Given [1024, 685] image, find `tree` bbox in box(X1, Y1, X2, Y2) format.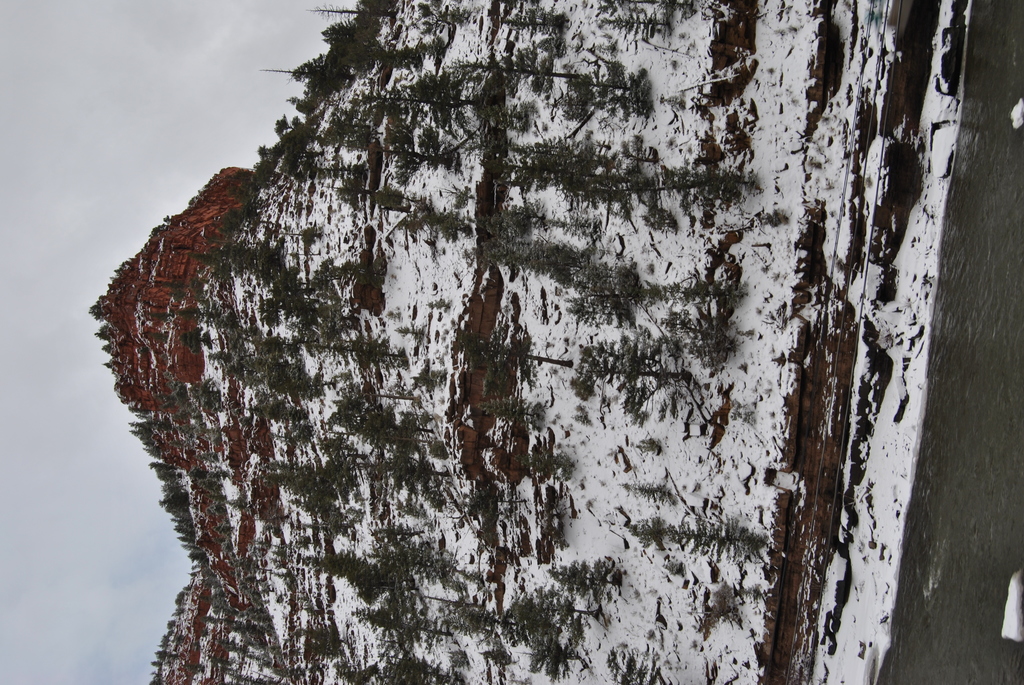
box(621, 514, 771, 565).
